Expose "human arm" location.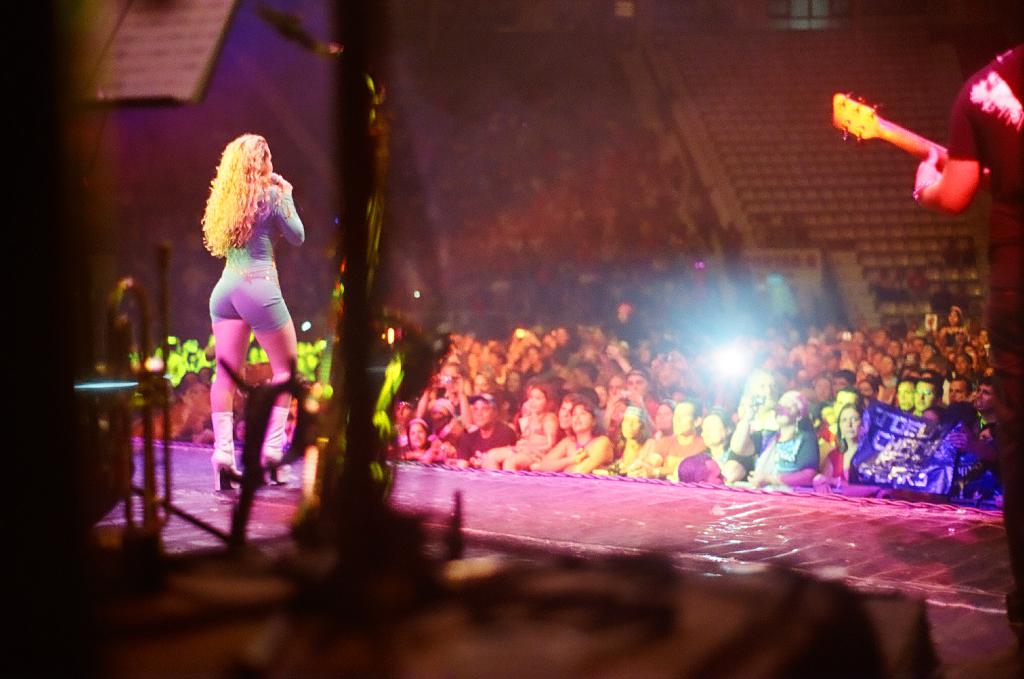
Exposed at crop(272, 176, 307, 248).
